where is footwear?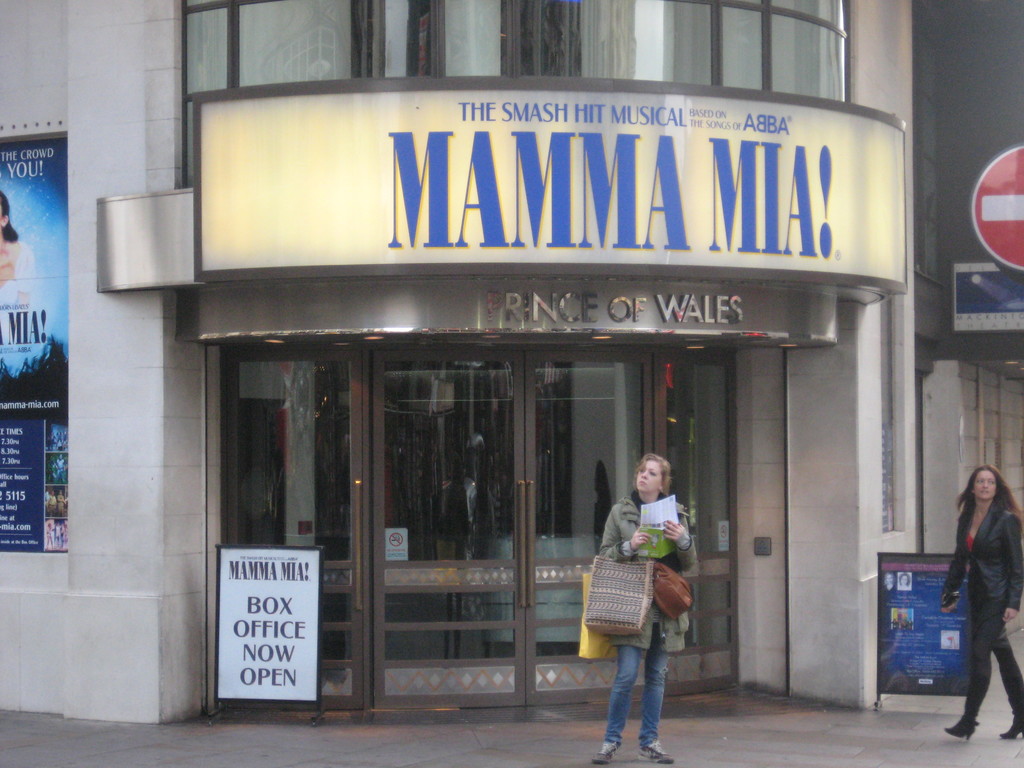
bbox=[636, 739, 677, 766].
